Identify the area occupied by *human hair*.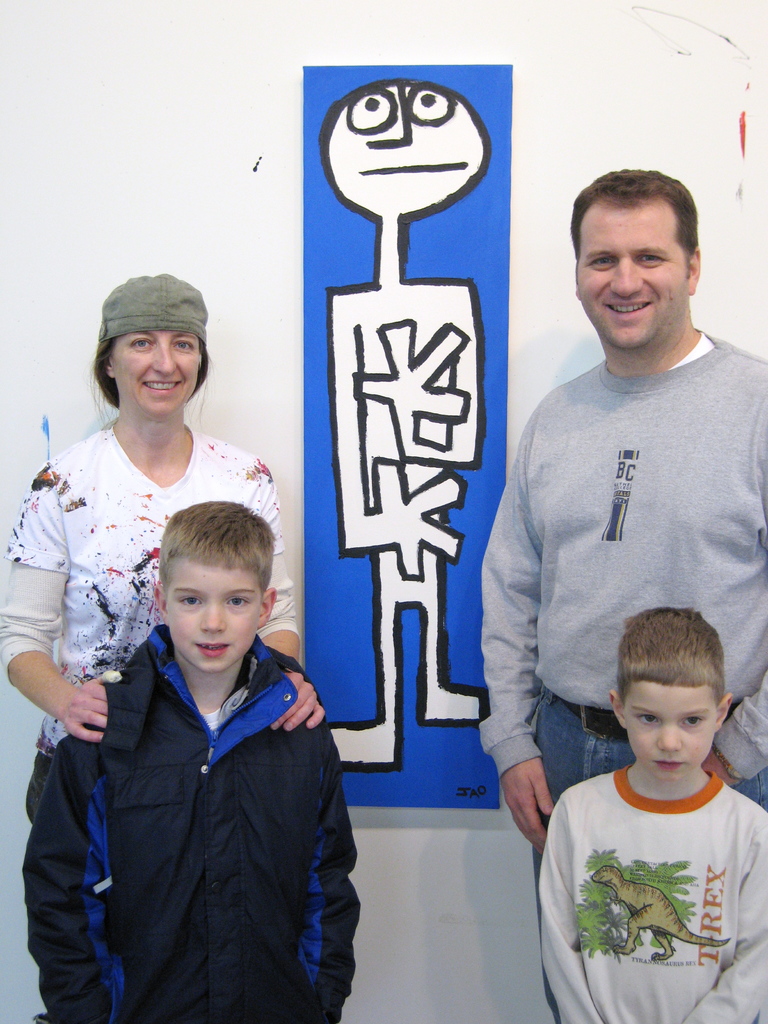
Area: bbox(612, 604, 723, 716).
